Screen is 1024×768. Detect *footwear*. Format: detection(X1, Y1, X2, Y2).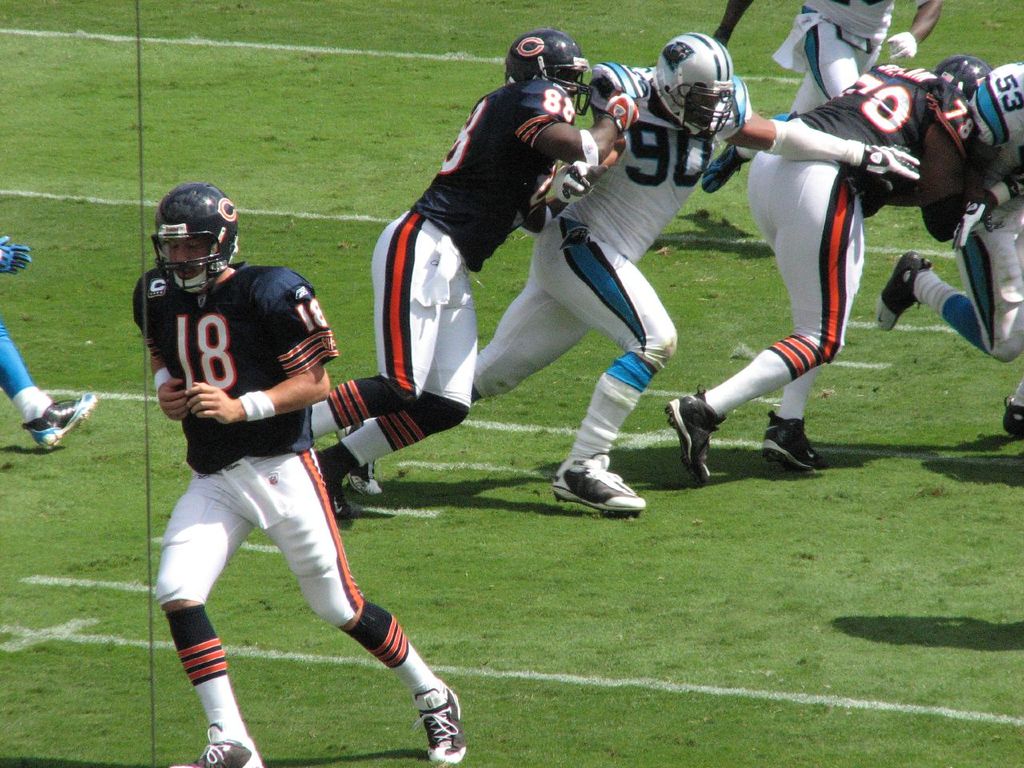
detection(659, 387, 729, 485).
